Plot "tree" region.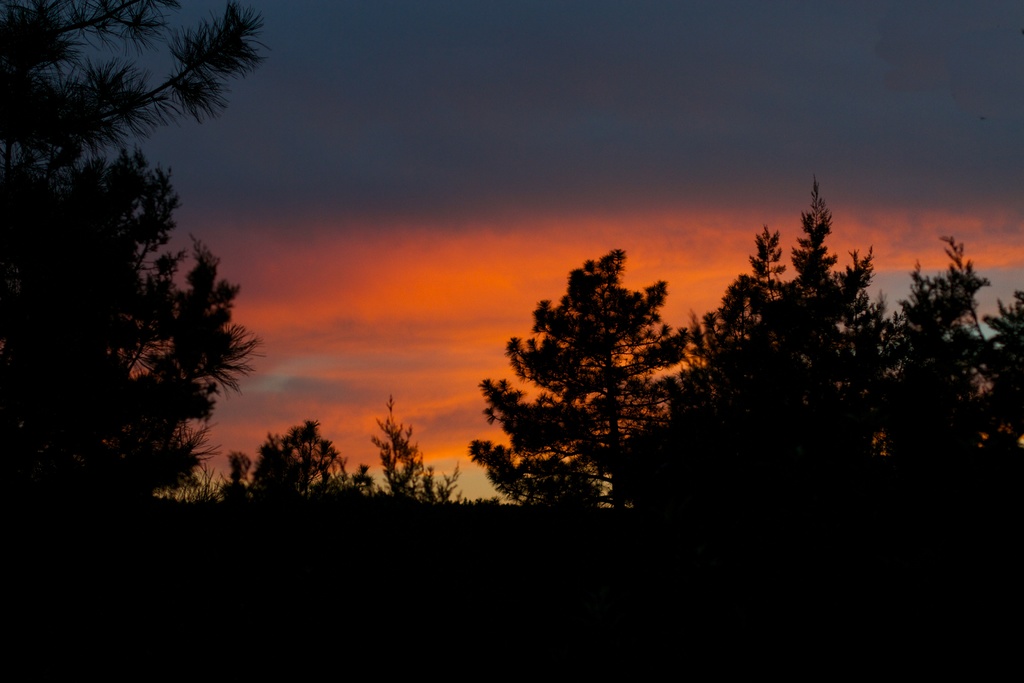
Plotted at pyautogui.locateOnScreen(203, 415, 350, 502).
